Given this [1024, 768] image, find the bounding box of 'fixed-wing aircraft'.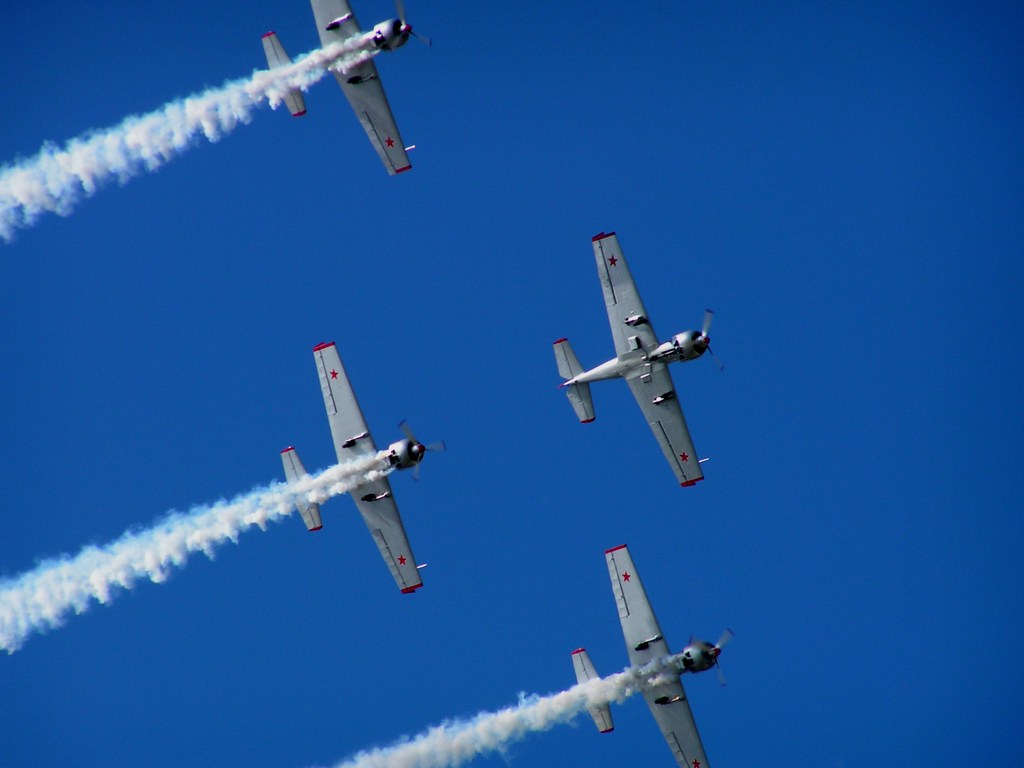
284/341/452/596.
